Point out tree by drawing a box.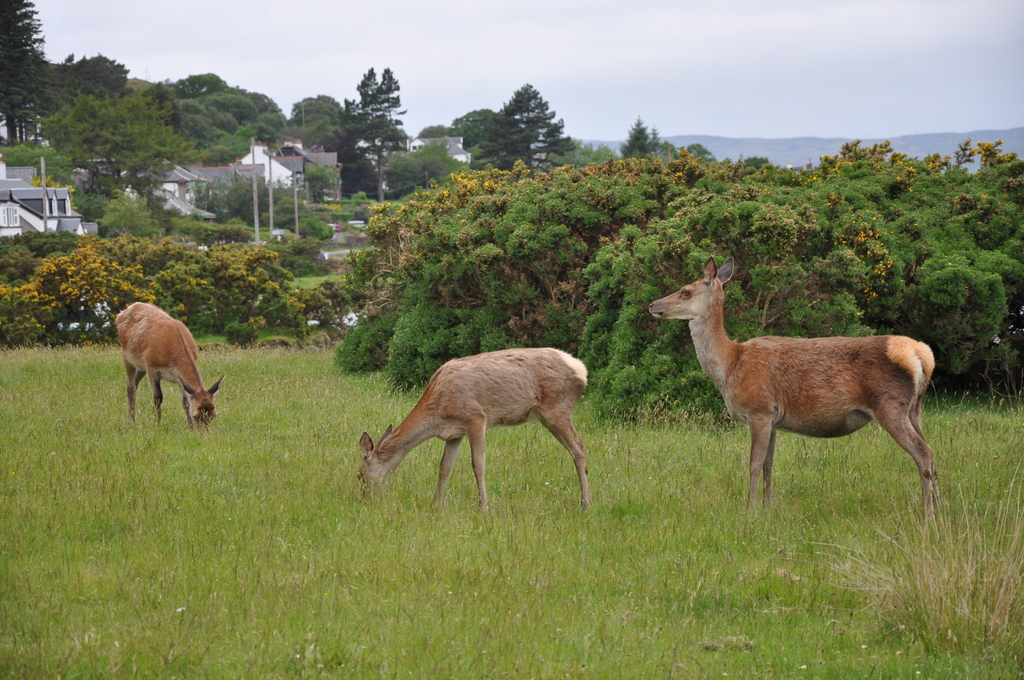
(left=329, top=54, right=419, bottom=177).
